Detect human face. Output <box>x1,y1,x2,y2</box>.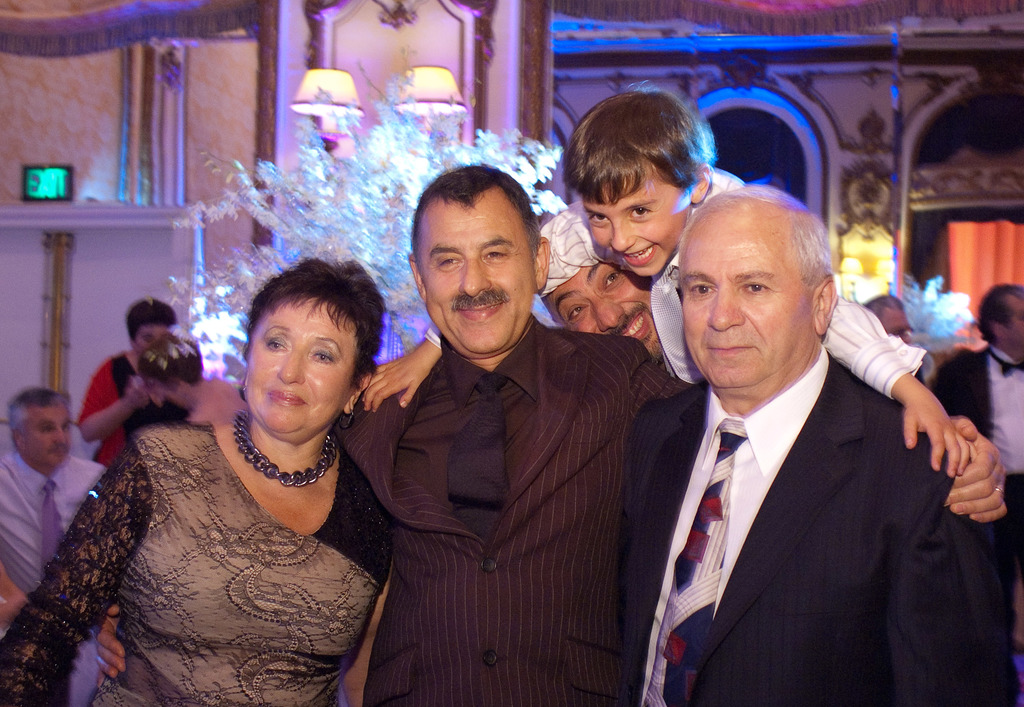
<box>246,286,337,441</box>.
